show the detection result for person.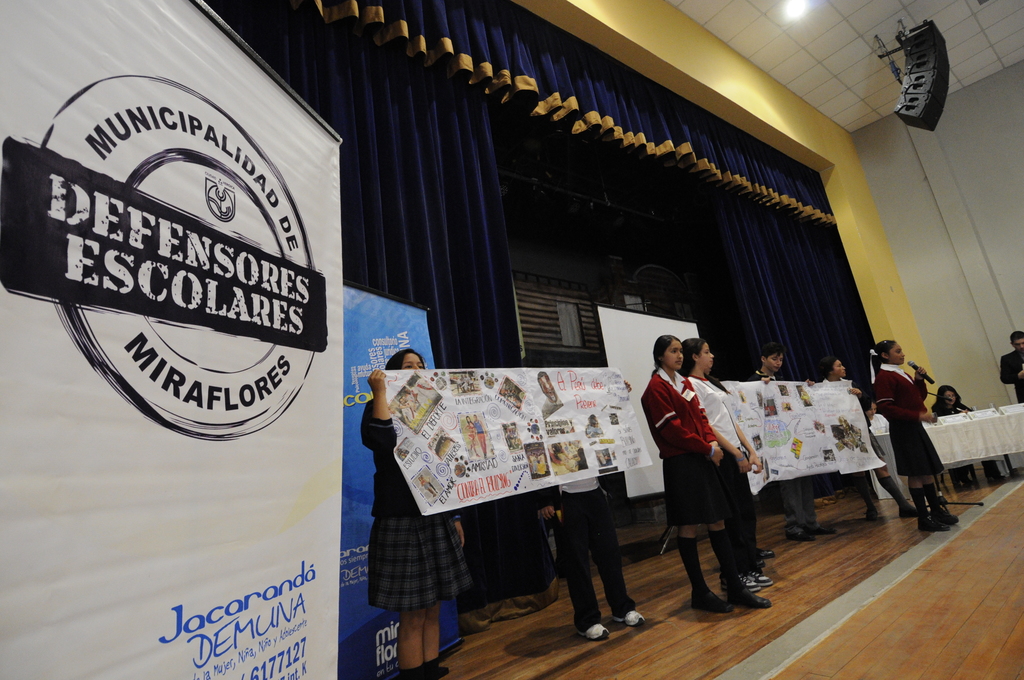
(x1=748, y1=334, x2=818, y2=545).
